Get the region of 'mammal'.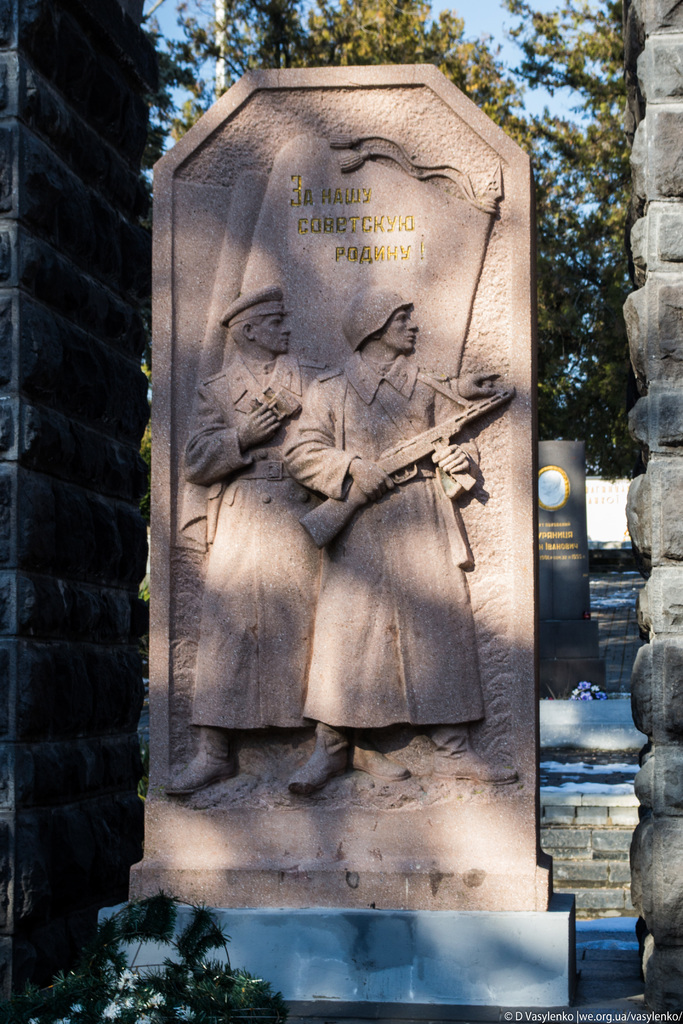
(158,286,325,806).
